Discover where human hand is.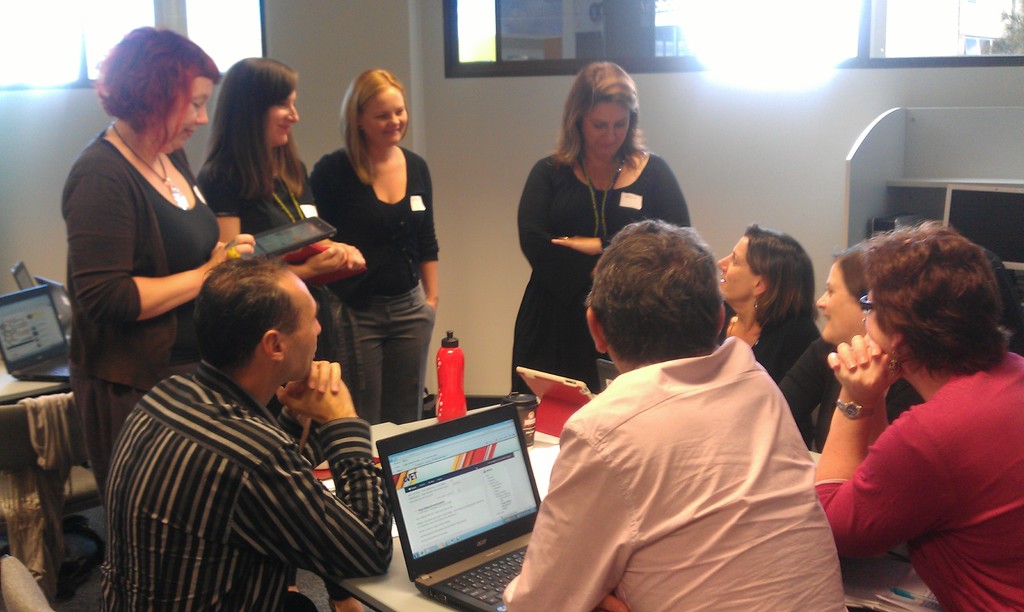
Discovered at x1=422, y1=298, x2=438, y2=311.
